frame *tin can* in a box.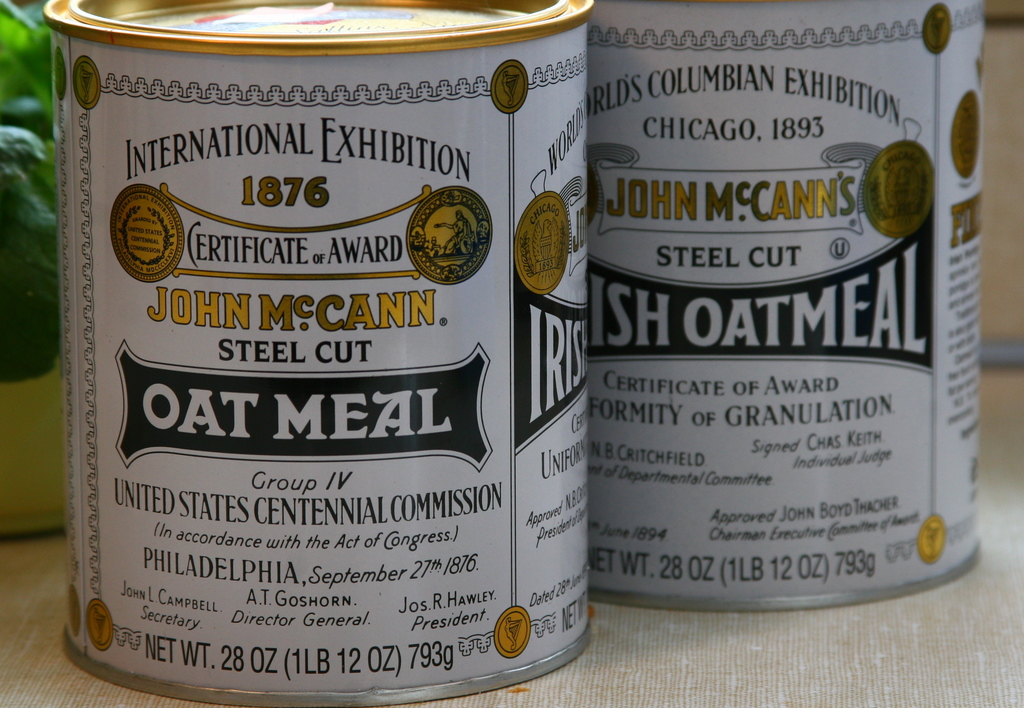
[588, 2, 985, 612].
